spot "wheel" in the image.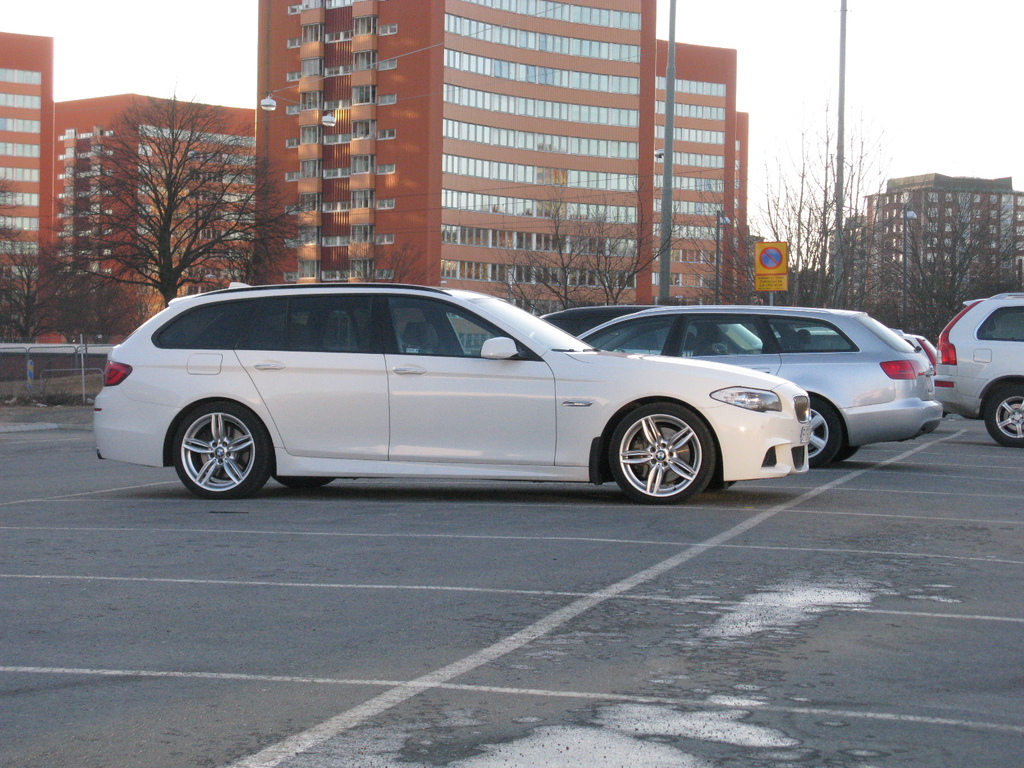
"wheel" found at {"x1": 282, "y1": 477, "x2": 336, "y2": 494}.
